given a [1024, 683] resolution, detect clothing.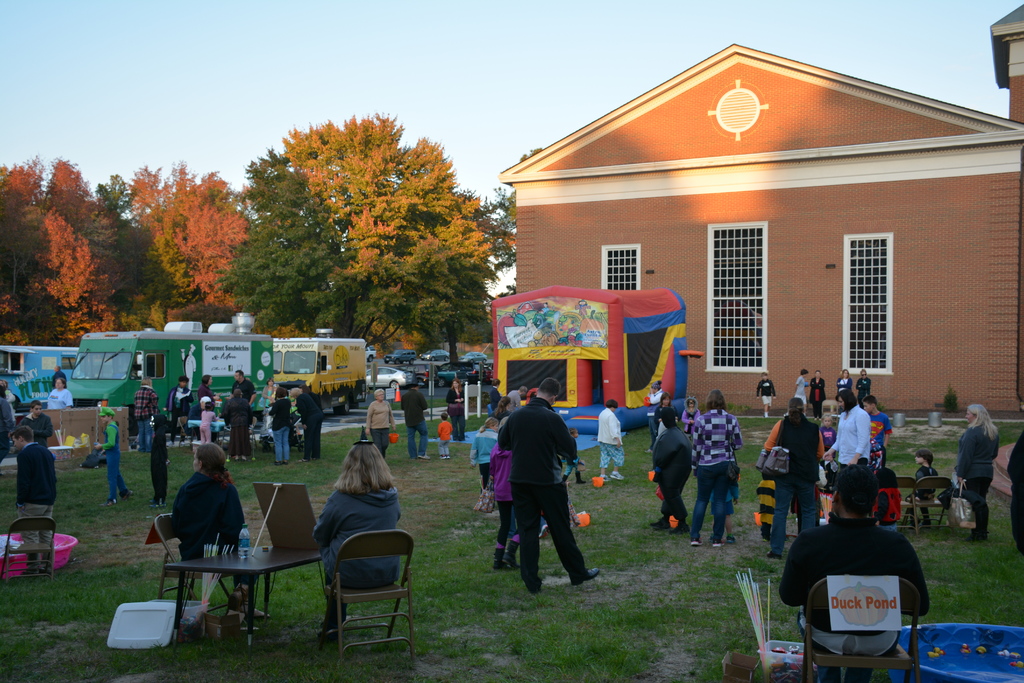
(left=696, top=396, right=743, bottom=539).
